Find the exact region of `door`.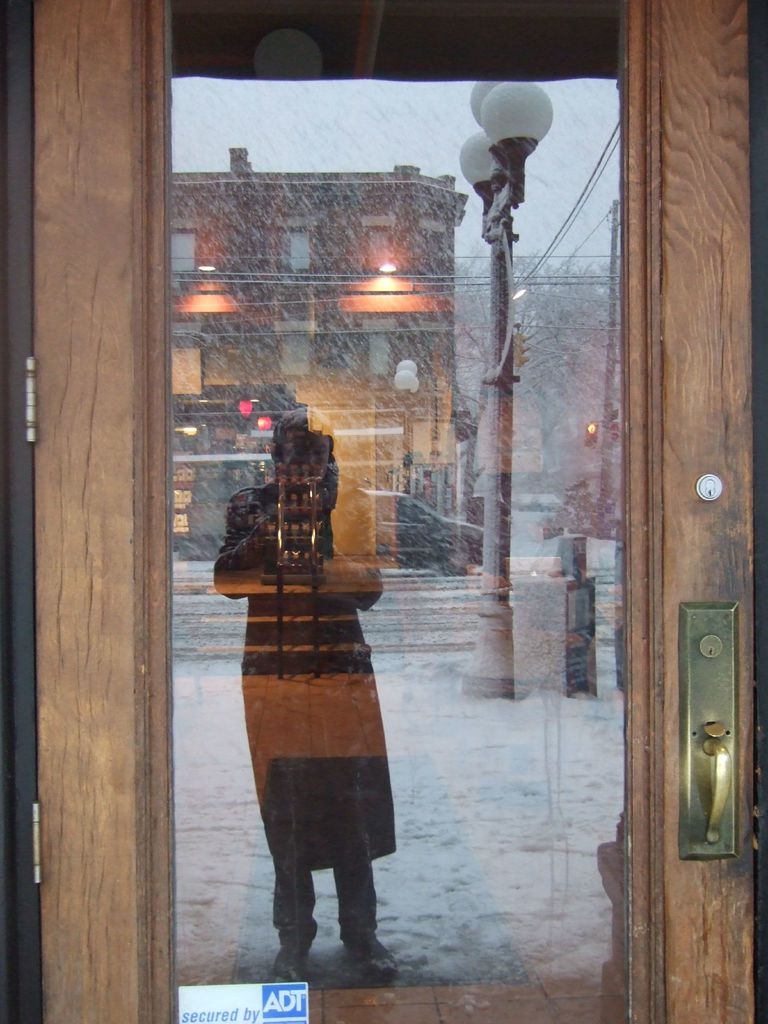
Exact region: x1=30, y1=0, x2=753, y2=1023.
